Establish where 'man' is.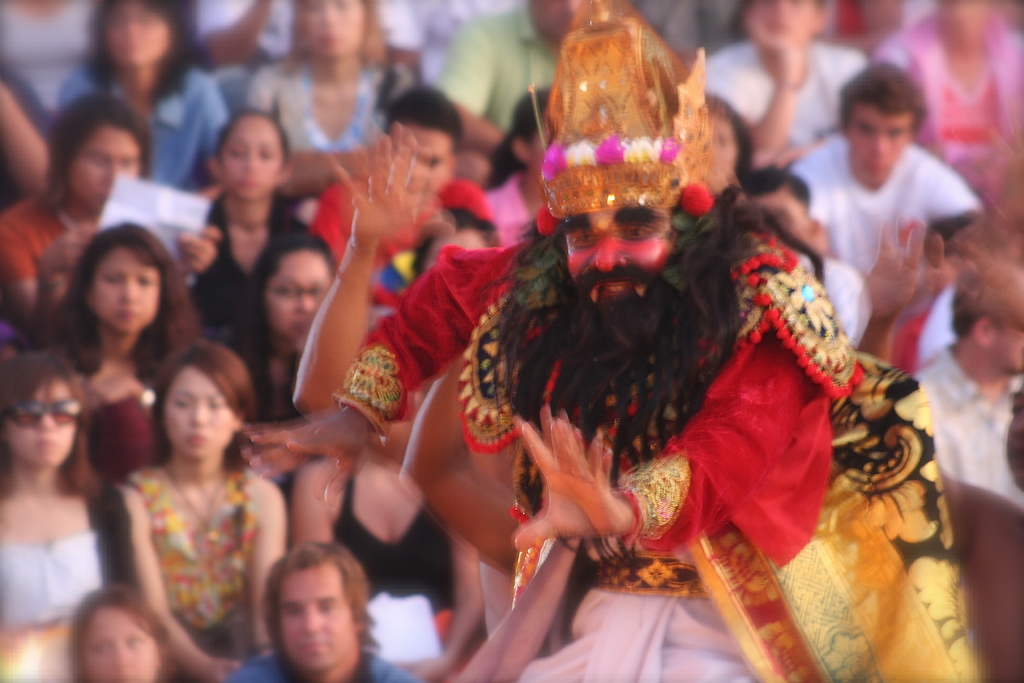
Established at bbox=(229, 541, 421, 682).
